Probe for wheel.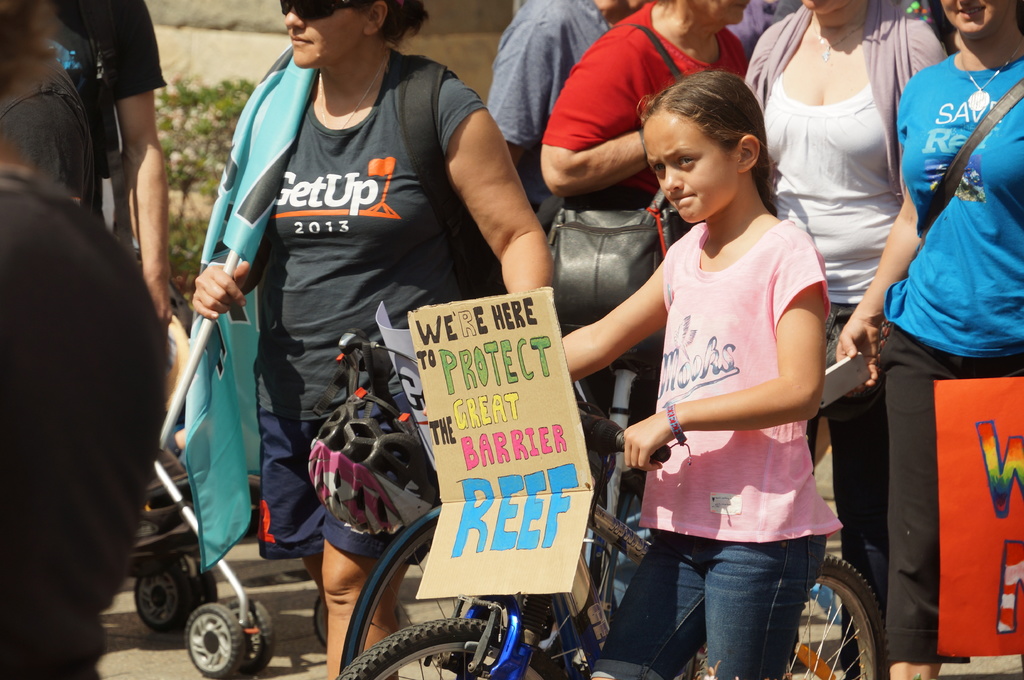
Probe result: bbox=[690, 553, 888, 679].
